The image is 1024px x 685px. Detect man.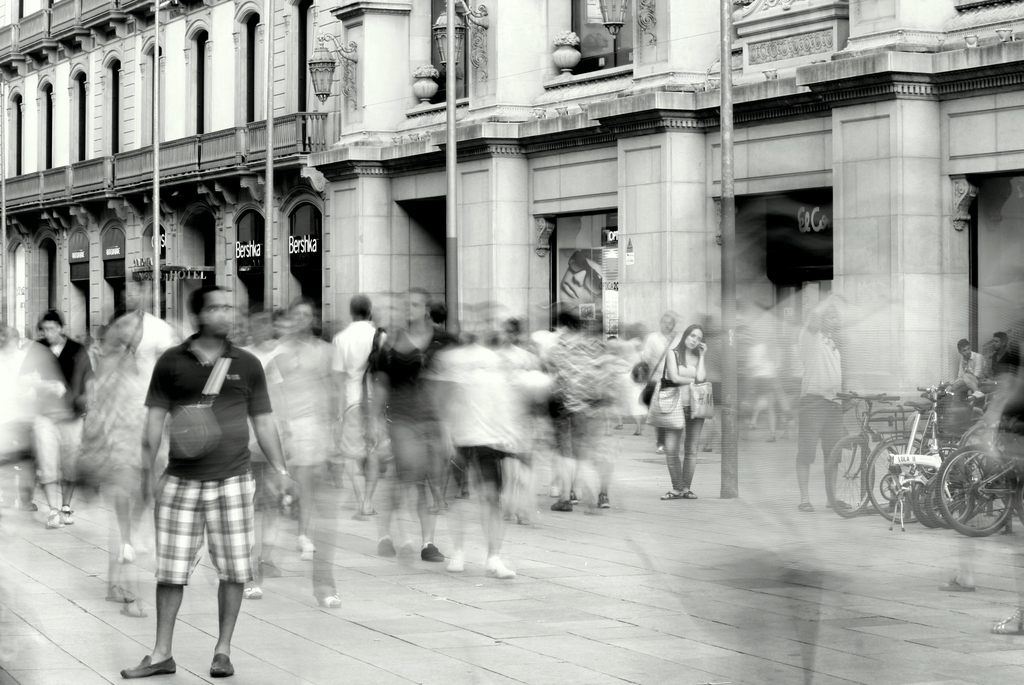
Detection: [left=123, top=288, right=290, bottom=684].
